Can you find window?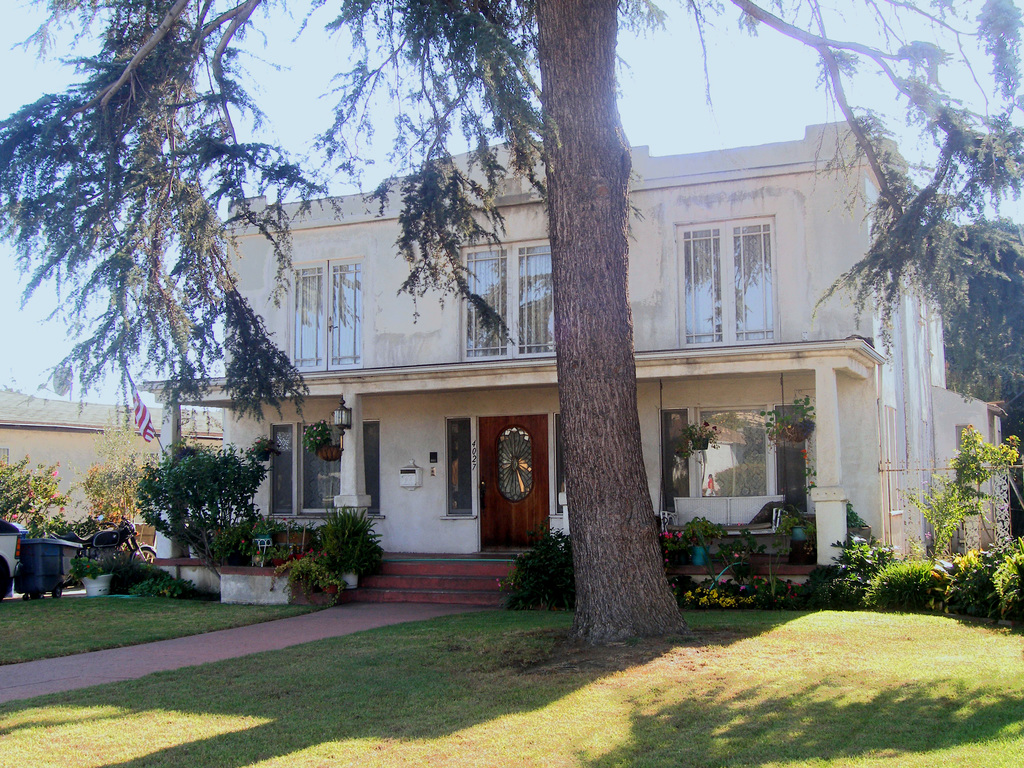
Yes, bounding box: 676, 217, 781, 342.
